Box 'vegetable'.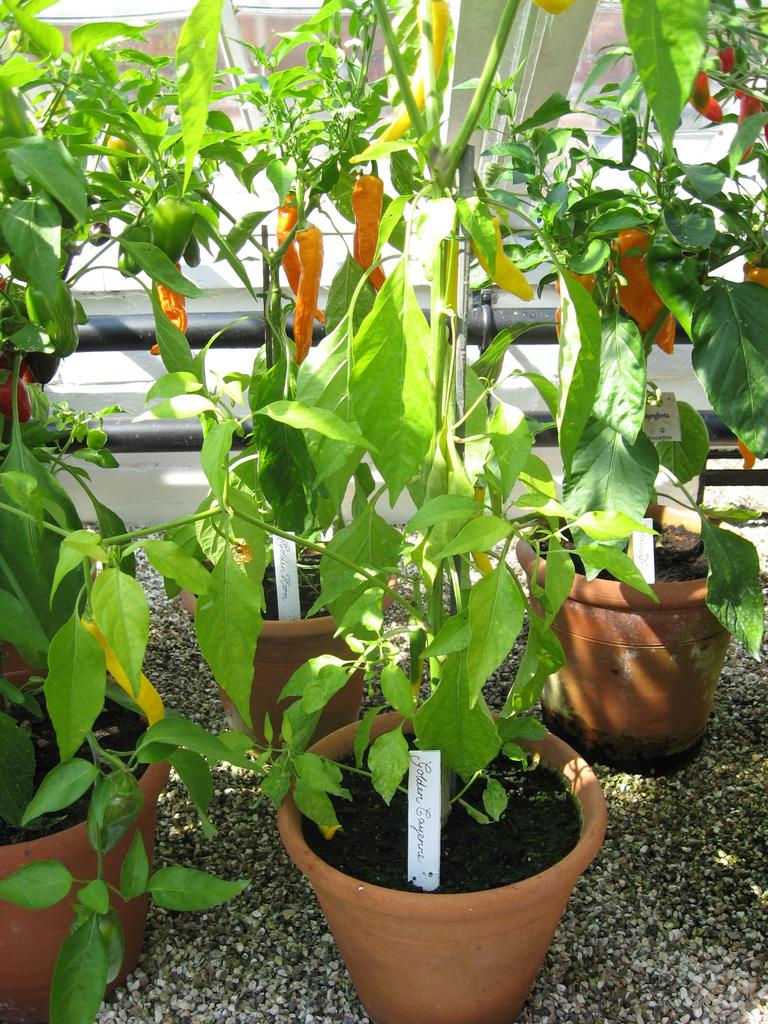
<region>740, 254, 767, 294</region>.
